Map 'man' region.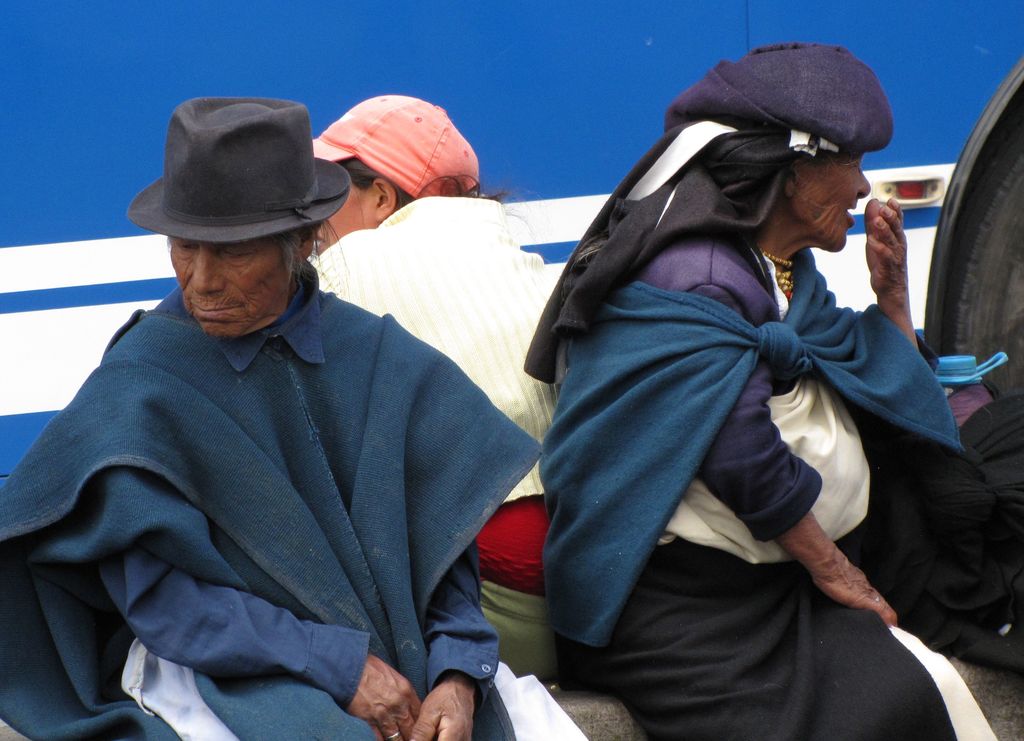
Mapped to (24,94,552,737).
